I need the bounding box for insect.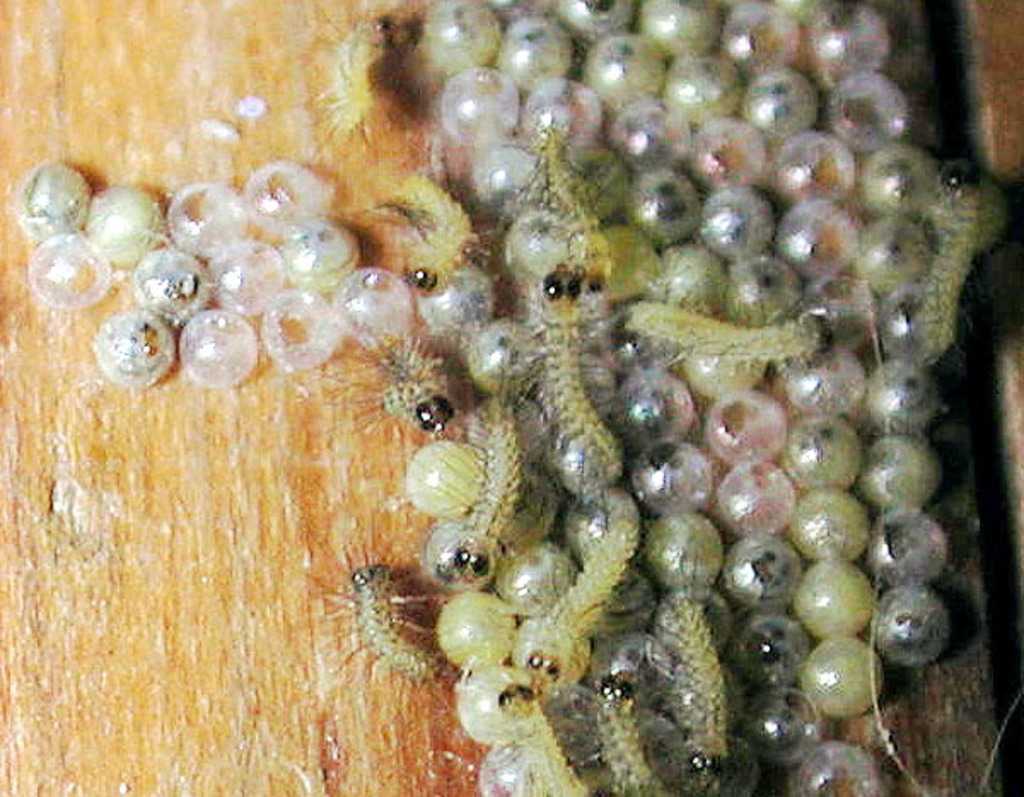
Here it is: (x1=323, y1=563, x2=454, y2=698).
